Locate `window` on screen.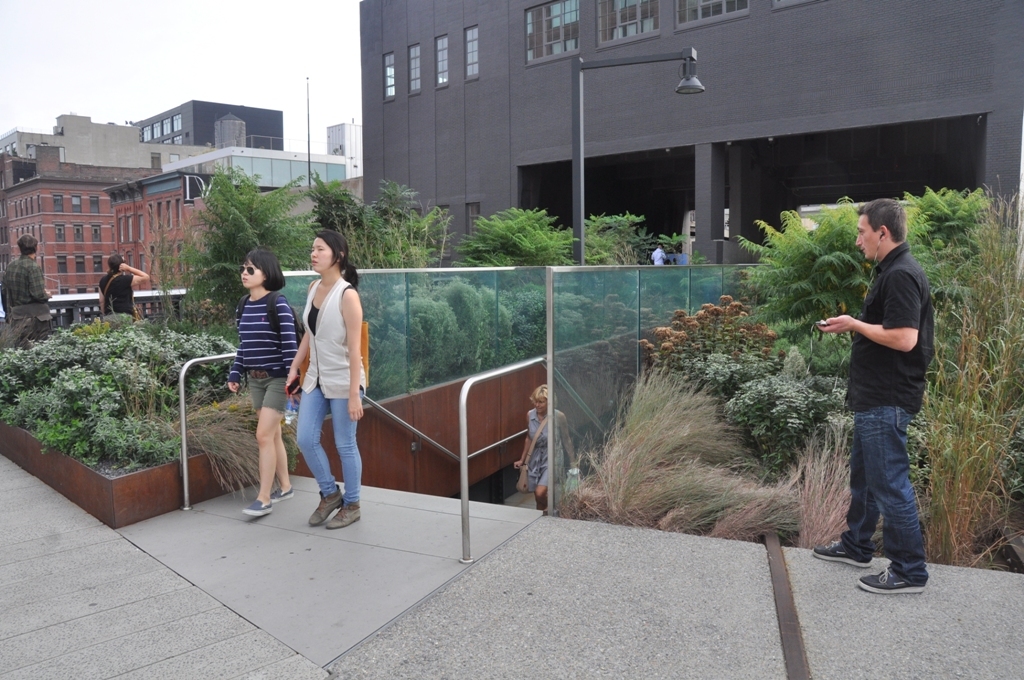
On screen at region(76, 224, 85, 241).
